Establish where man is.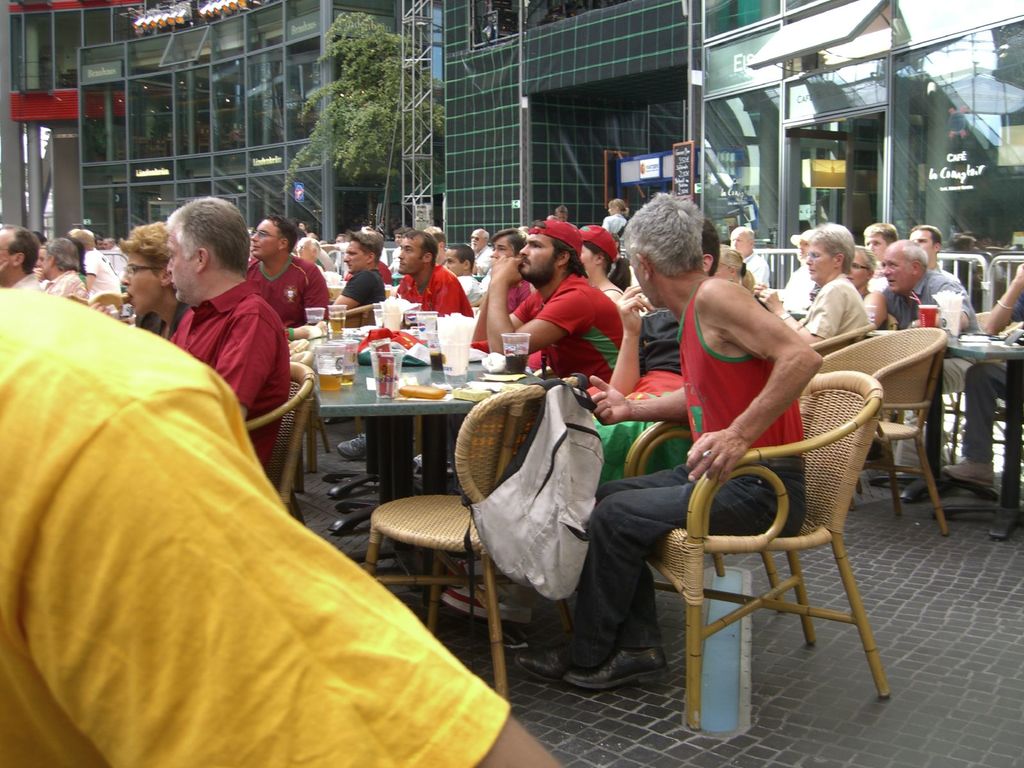
Established at Rect(910, 221, 964, 279).
